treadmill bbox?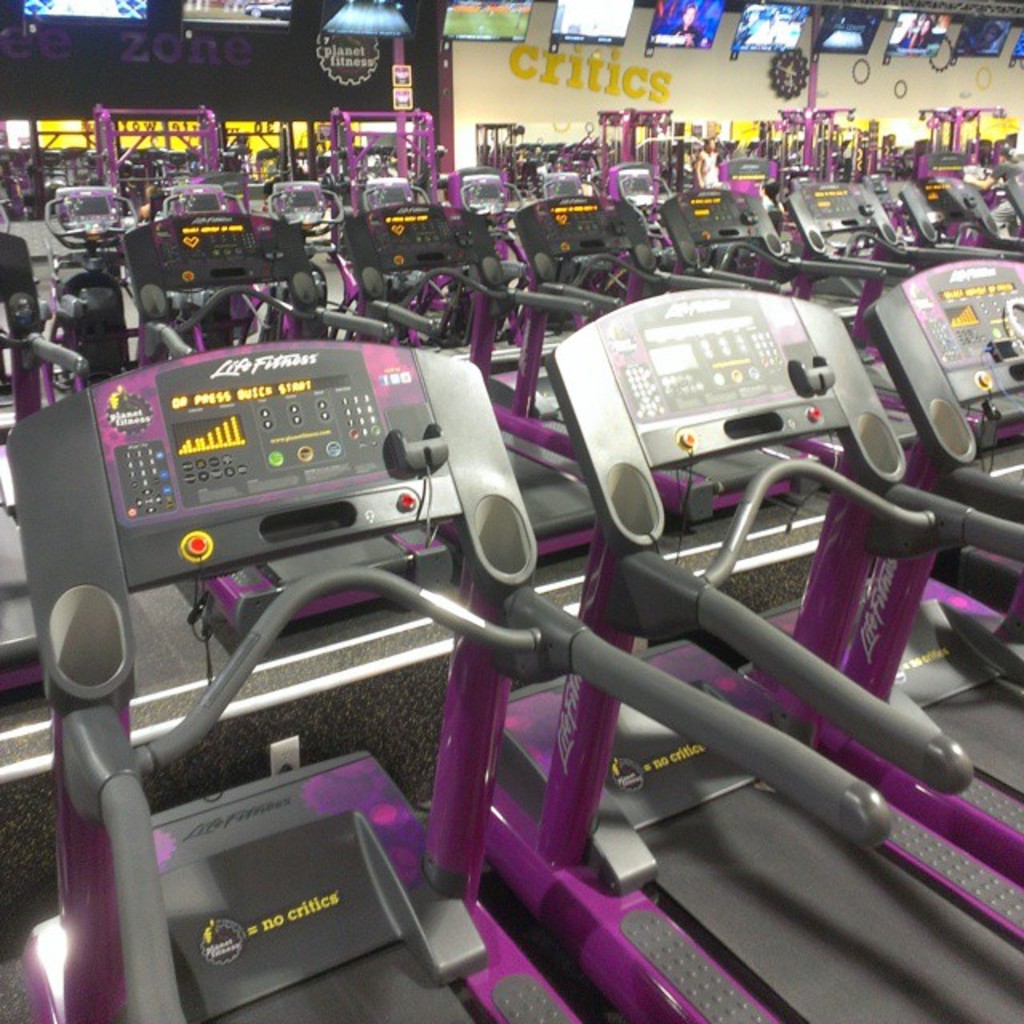
[739,254,1022,890]
